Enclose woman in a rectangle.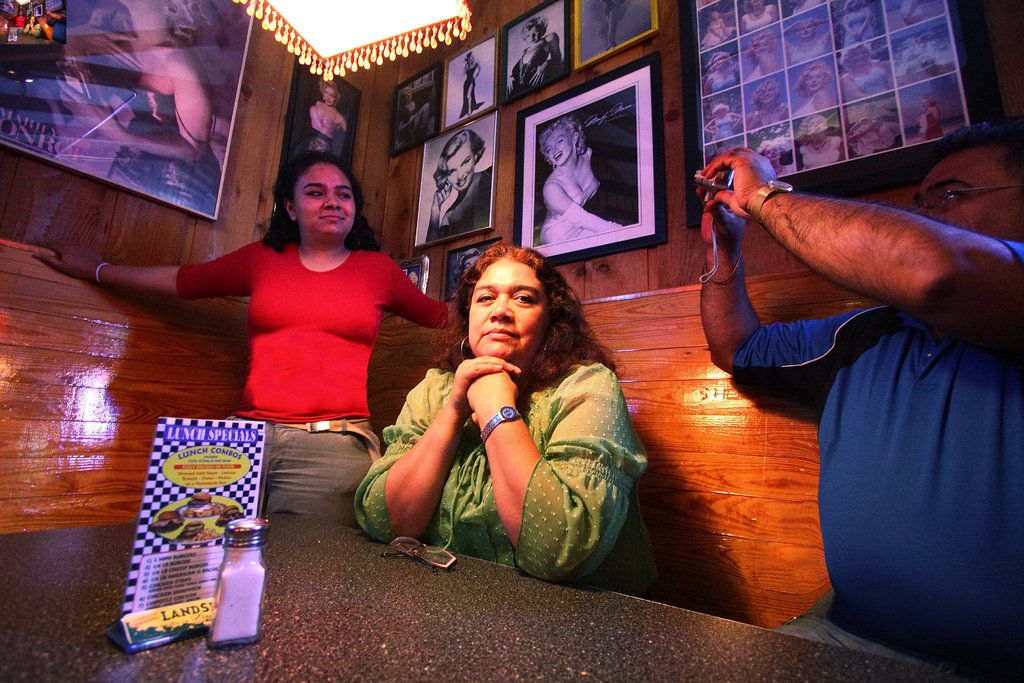
box=[780, 18, 829, 64].
